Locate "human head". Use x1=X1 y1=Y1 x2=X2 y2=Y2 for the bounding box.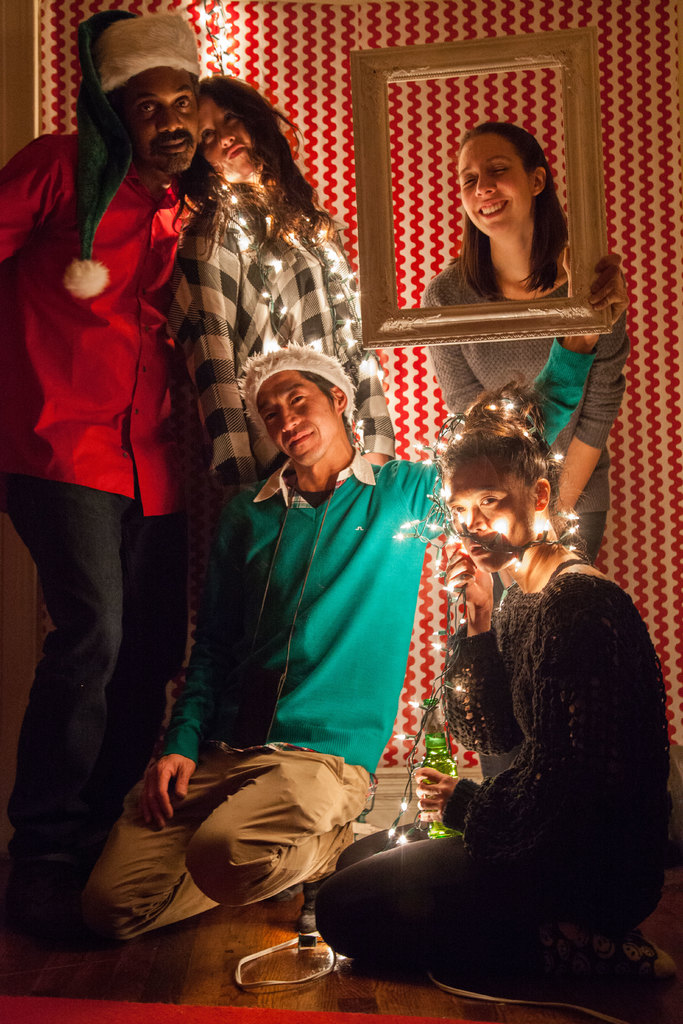
x1=243 y1=343 x2=366 y2=476.
